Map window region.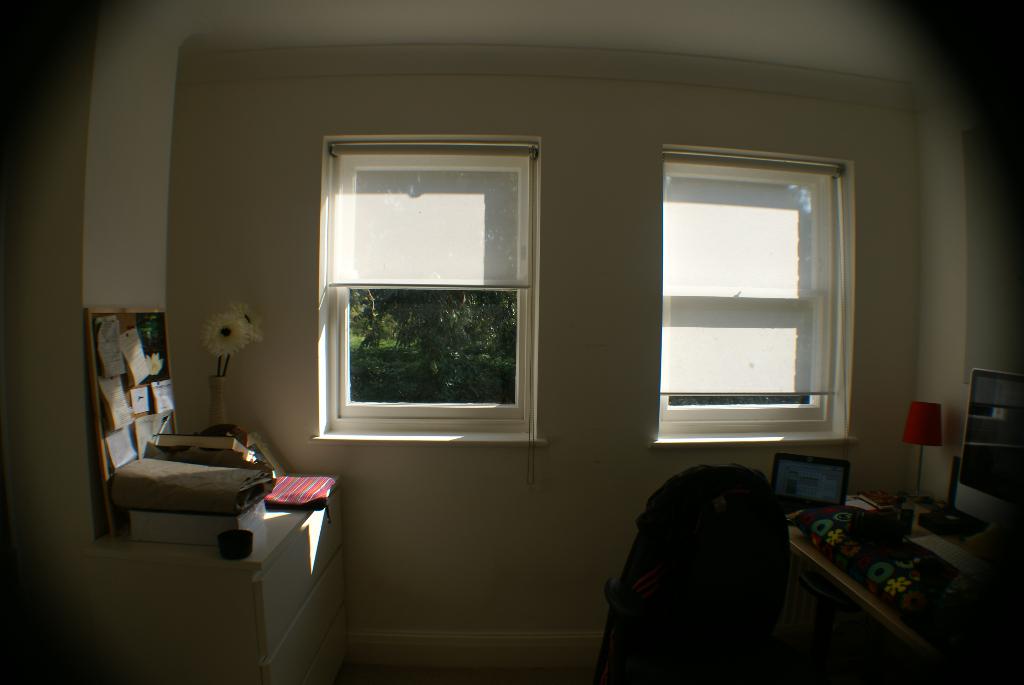
Mapped to Rect(319, 135, 543, 448).
